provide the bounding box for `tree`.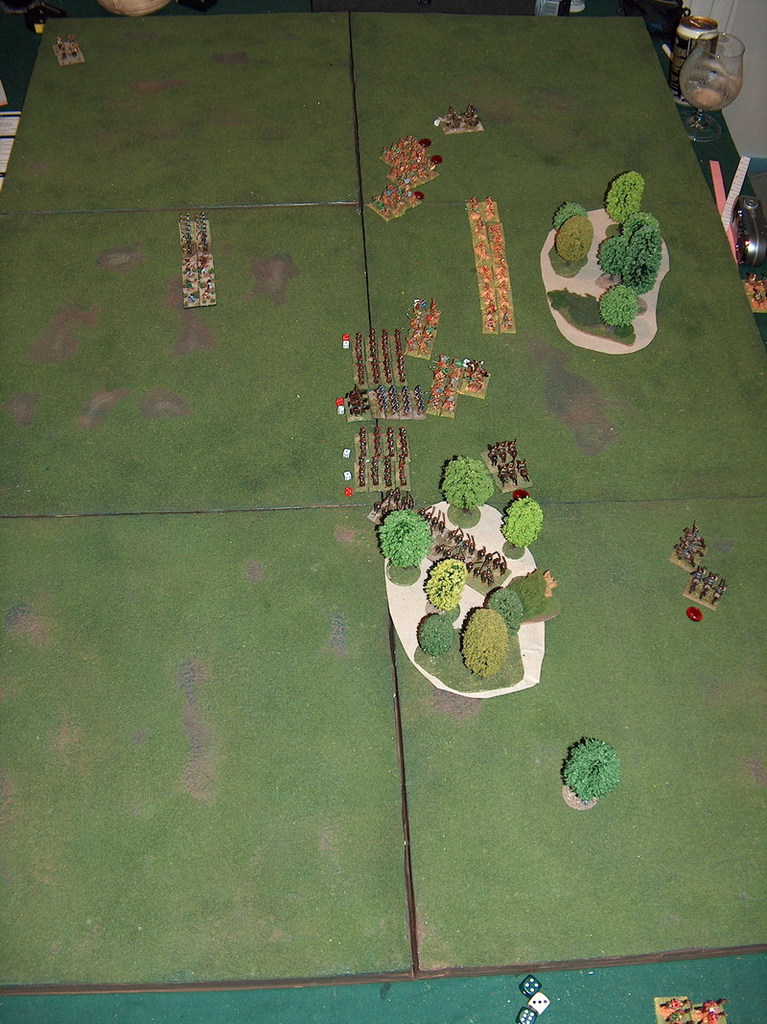
[x1=622, y1=223, x2=664, y2=296].
